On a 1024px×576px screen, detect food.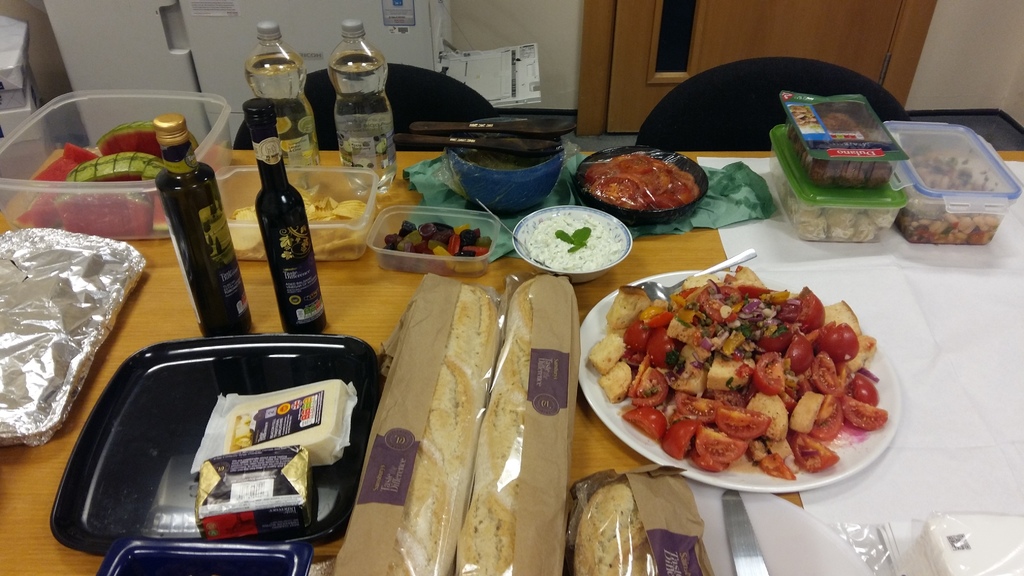
212 377 356 468.
